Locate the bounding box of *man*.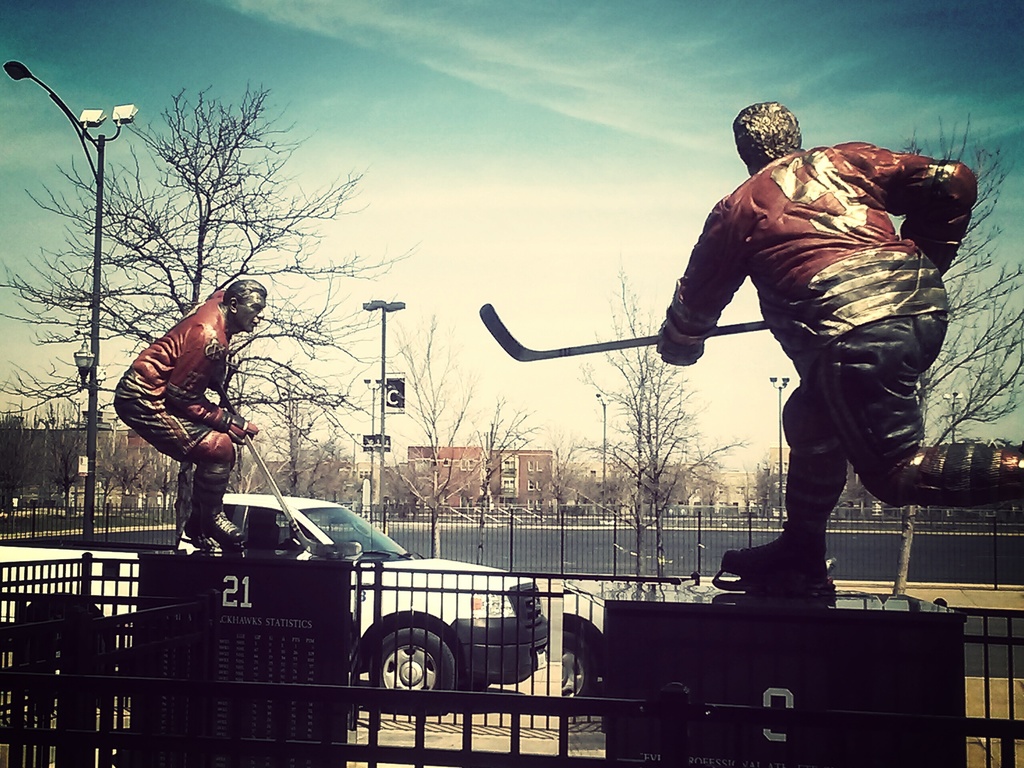
Bounding box: left=120, top=270, right=294, bottom=568.
